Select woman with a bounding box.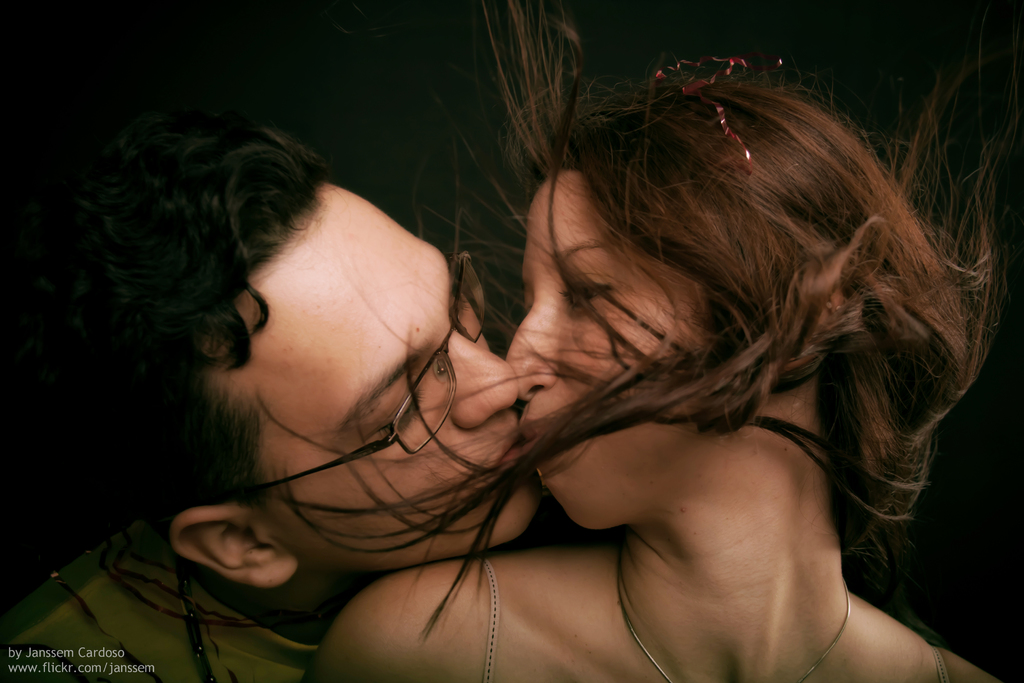
region(297, 0, 1012, 682).
